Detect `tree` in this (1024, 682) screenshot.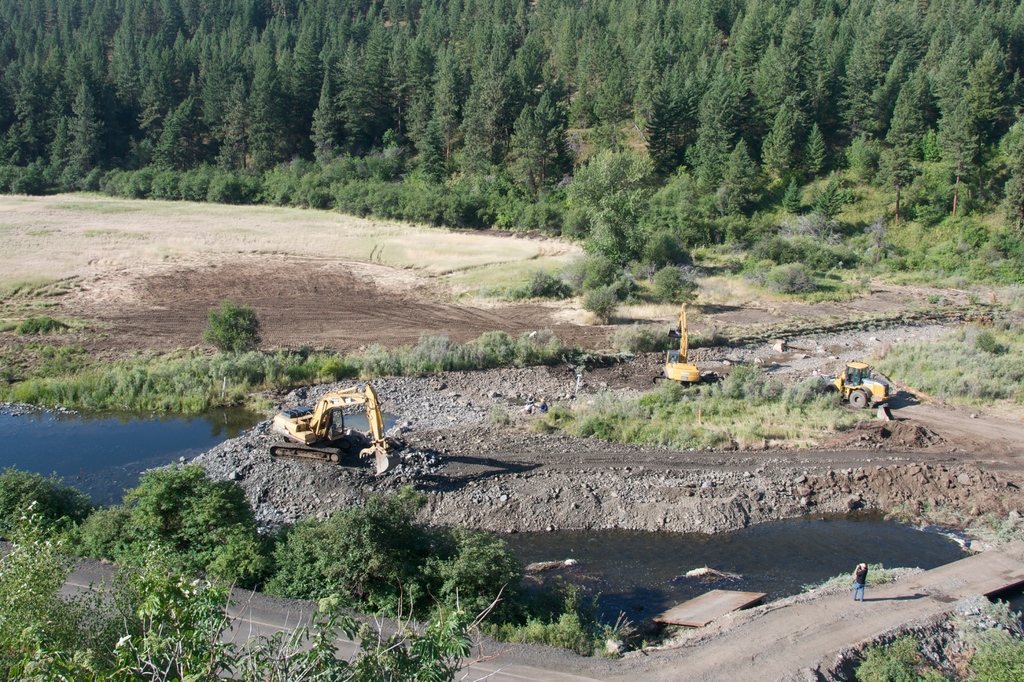
Detection: (657, 266, 703, 295).
